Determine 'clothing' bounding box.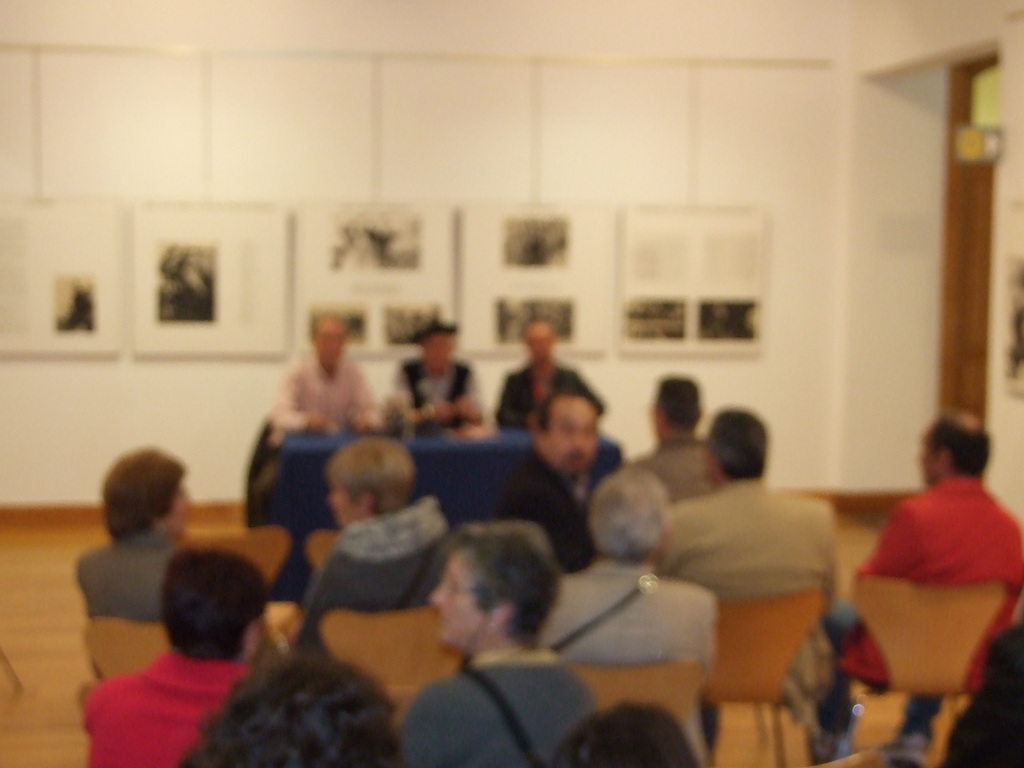
Determined: x1=397 y1=652 x2=593 y2=767.
